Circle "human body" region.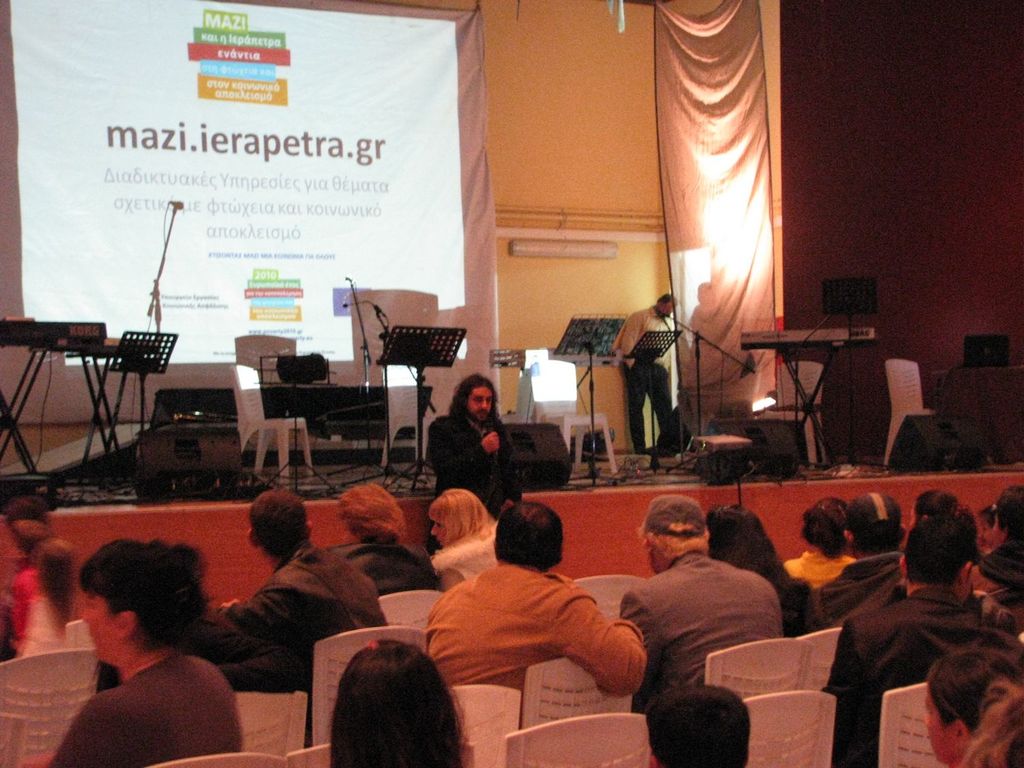
Region: box(821, 513, 997, 767).
